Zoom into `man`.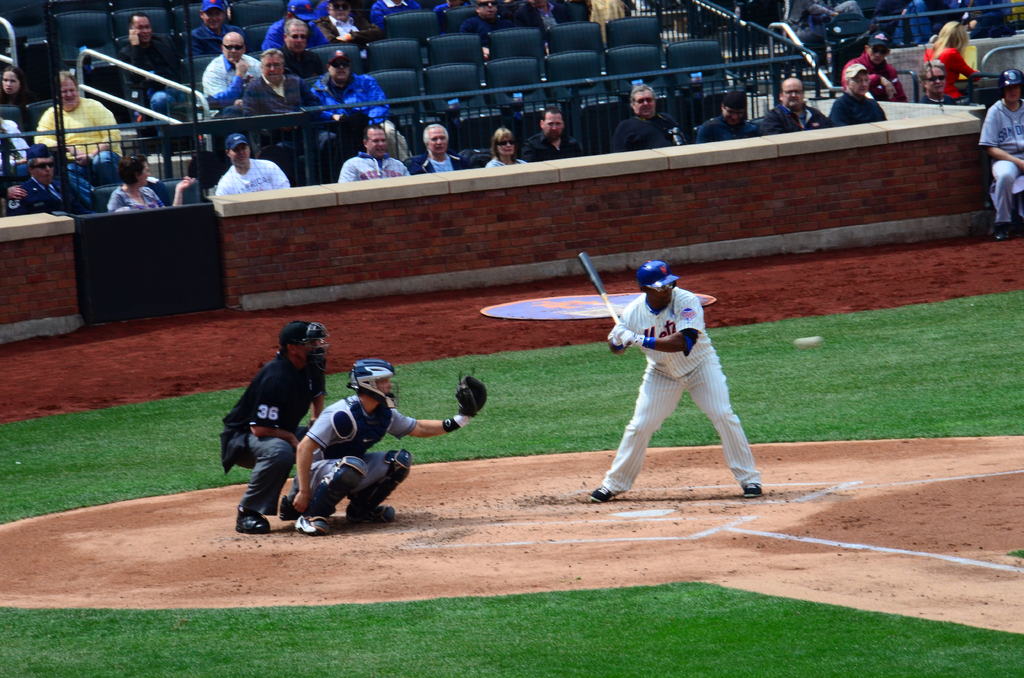
Zoom target: <region>319, 0, 376, 47</region>.
